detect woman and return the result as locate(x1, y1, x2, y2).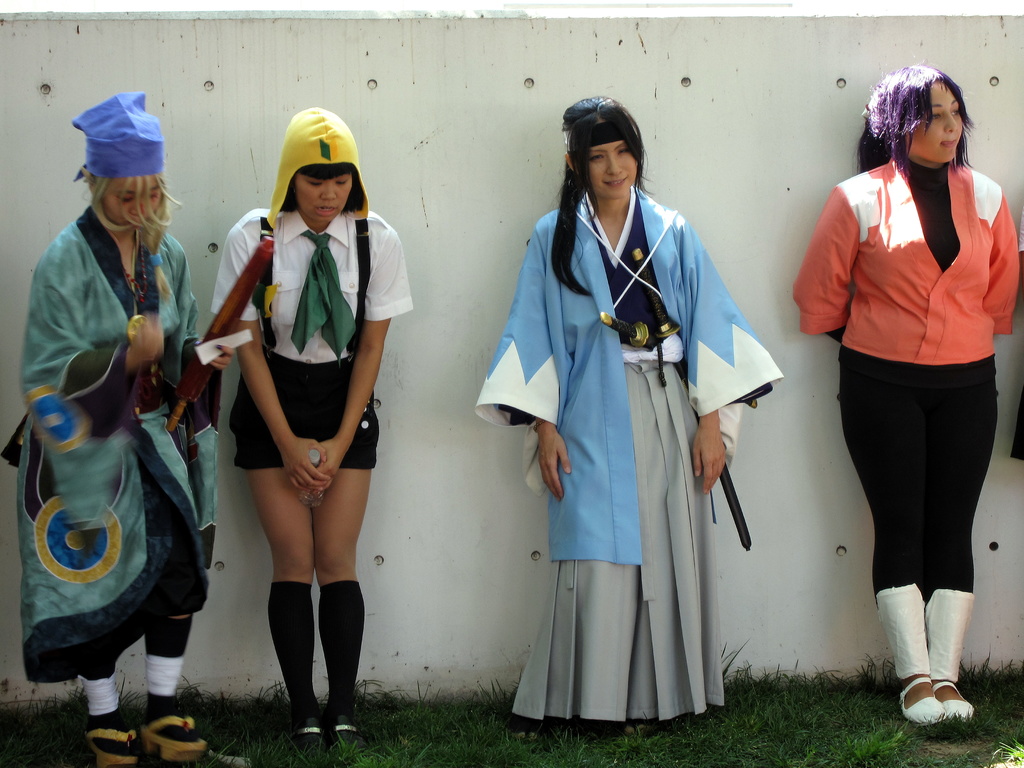
locate(803, 79, 1012, 703).
